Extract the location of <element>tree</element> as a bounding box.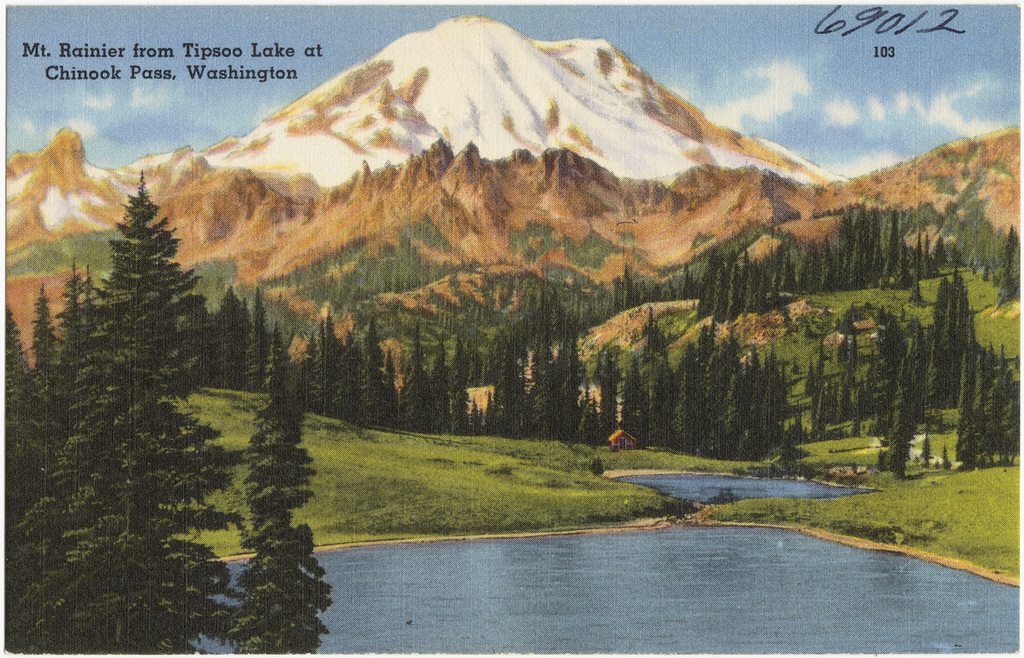
box(481, 329, 531, 431).
